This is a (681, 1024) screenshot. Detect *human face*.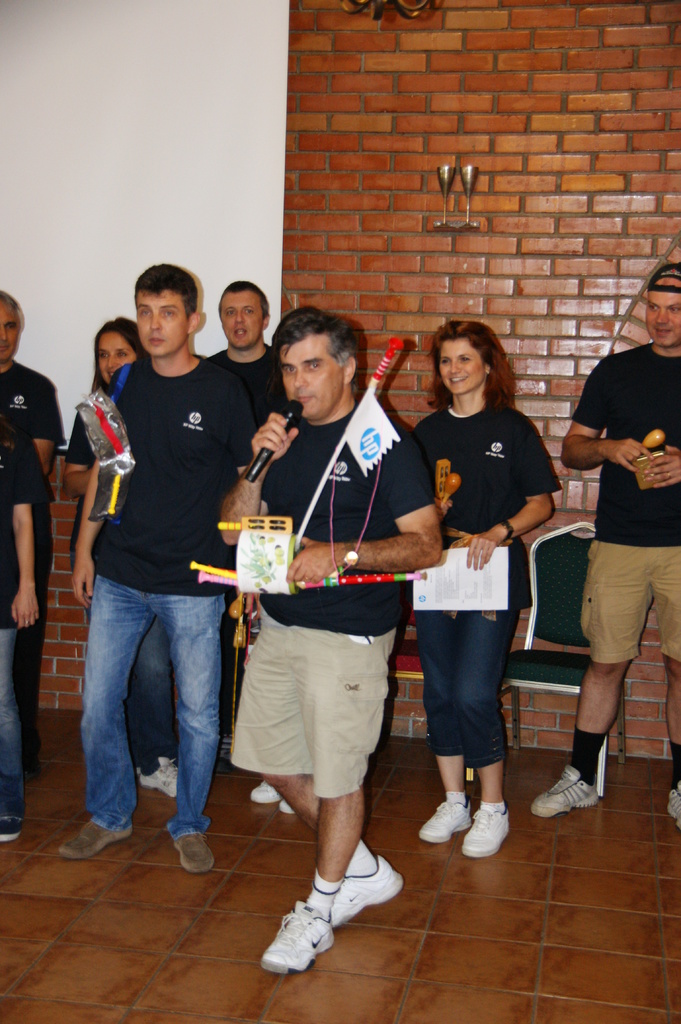
bbox(96, 332, 134, 384).
